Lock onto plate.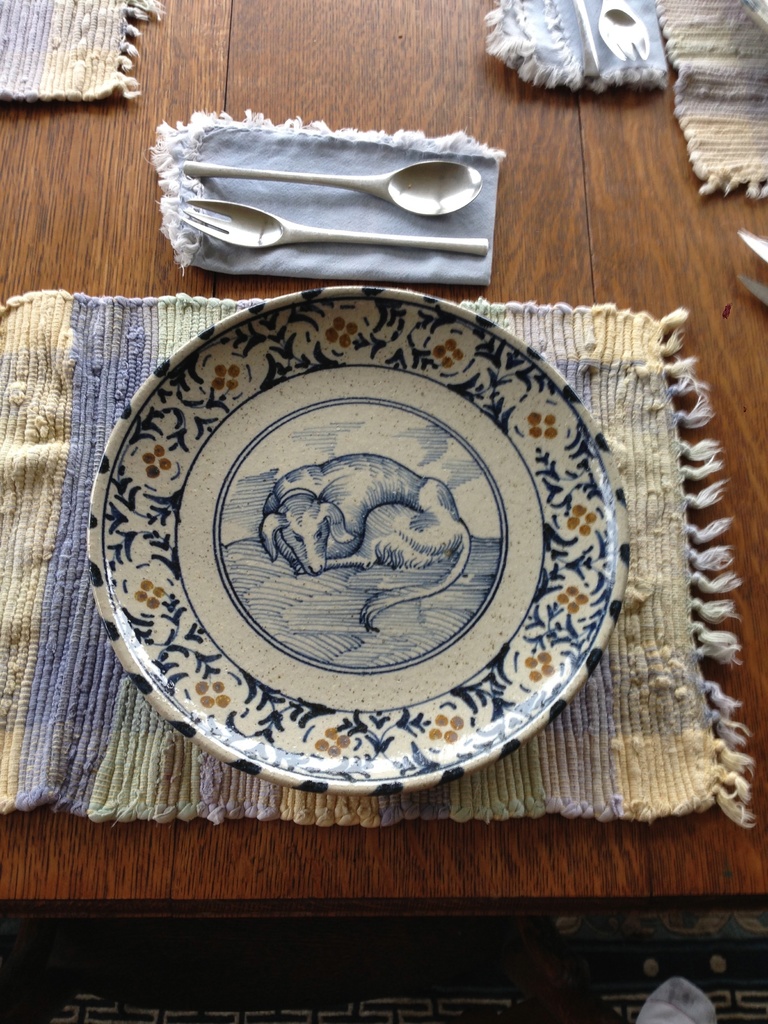
Locked: [left=79, top=306, right=634, bottom=767].
